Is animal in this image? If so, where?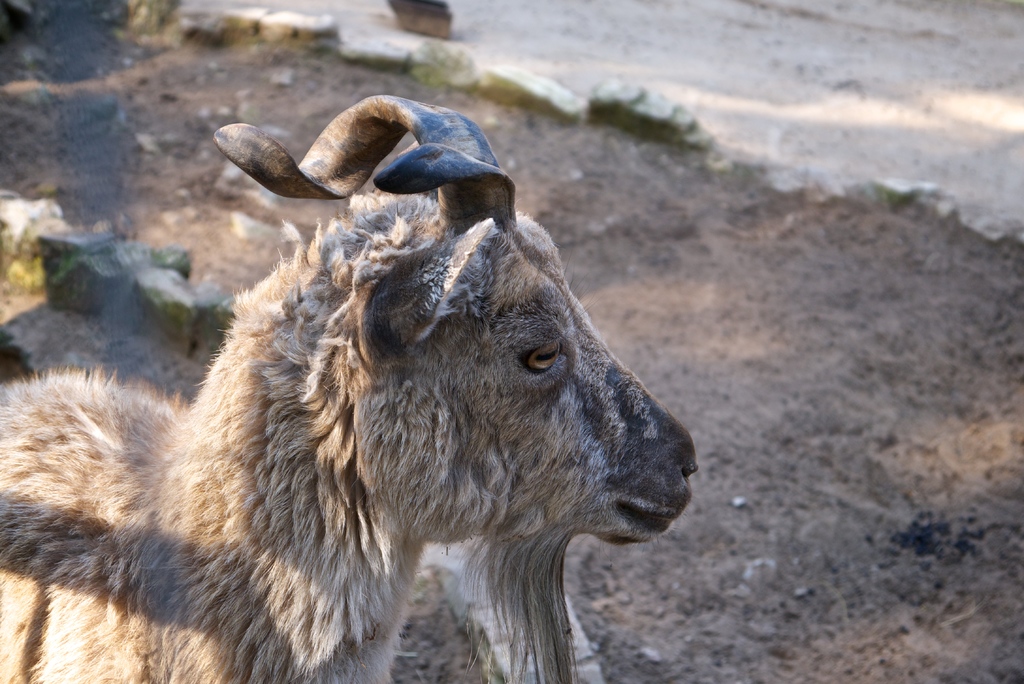
Yes, at {"left": 0, "top": 88, "right": 699, "bottom": 683}.
